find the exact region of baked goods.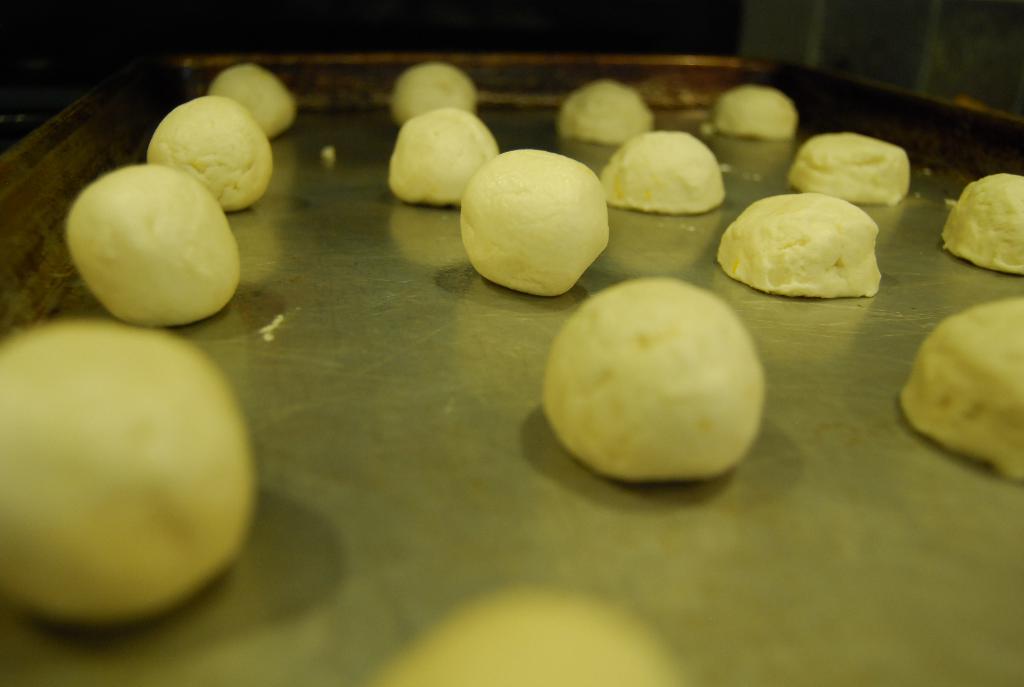
Exact region: 897 291 1023 482.
